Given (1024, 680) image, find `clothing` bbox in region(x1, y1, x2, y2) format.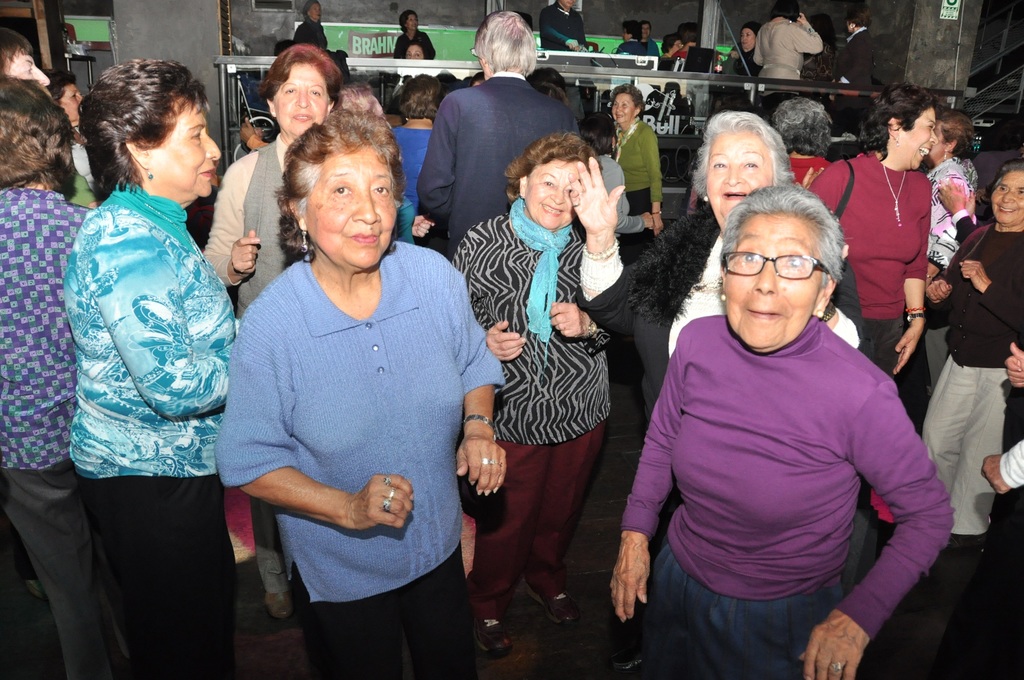
region(639, 549, 841, 679).
